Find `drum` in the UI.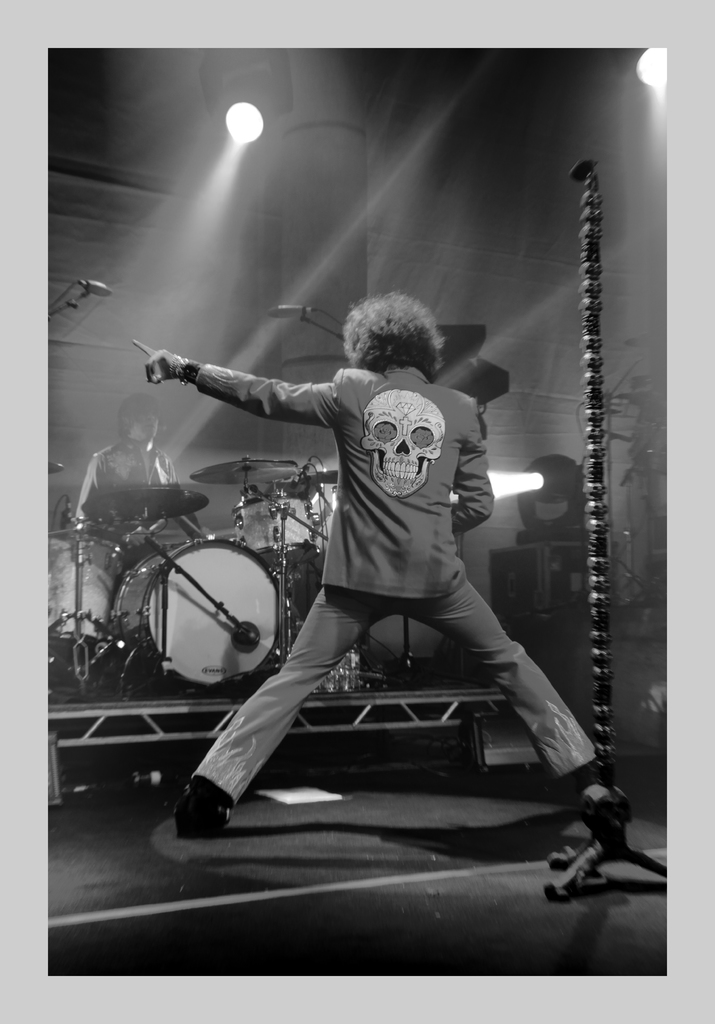
UI element at locate(111, 534, 280, 690).
